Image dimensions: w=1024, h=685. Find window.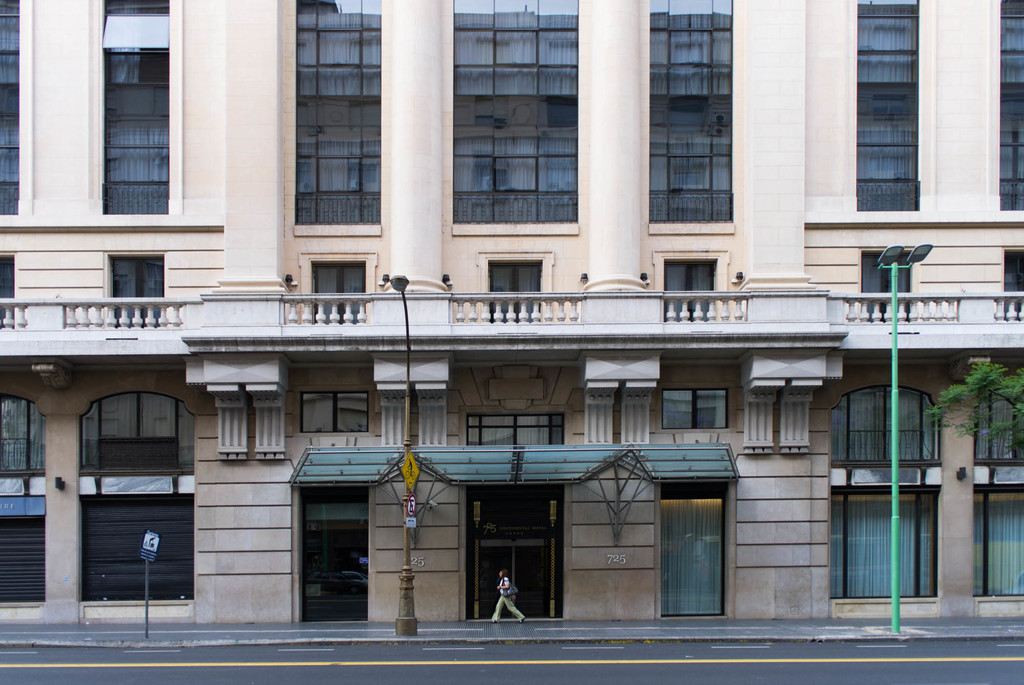
l=317, t=263, r=366, b=322.
